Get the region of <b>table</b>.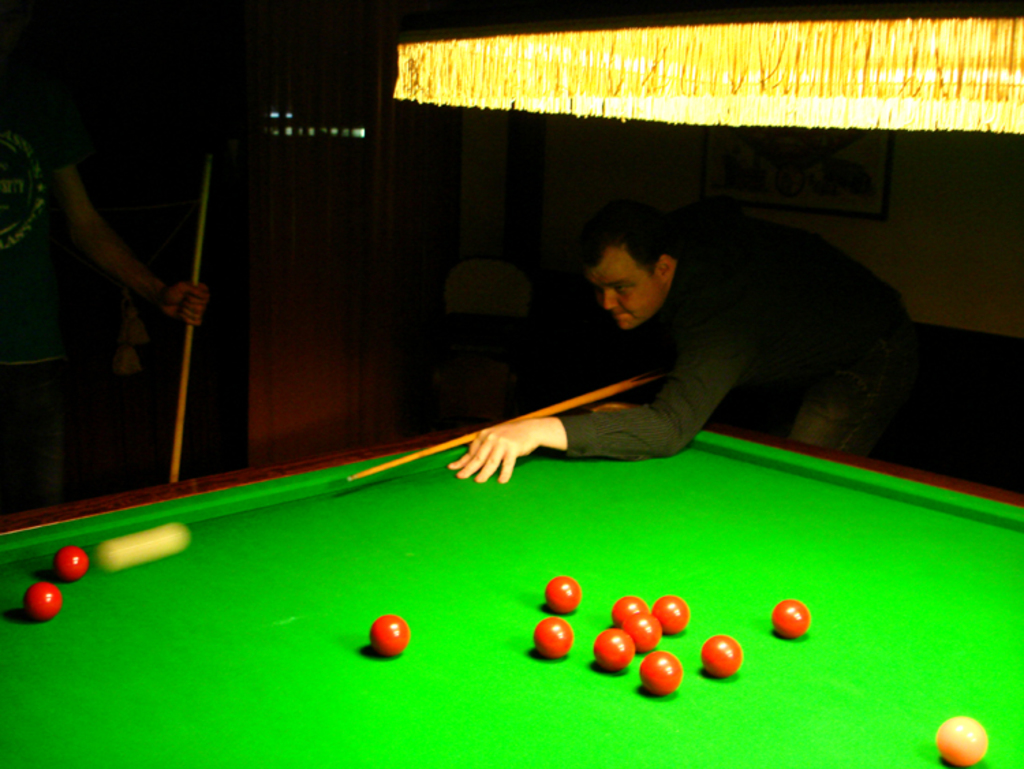
(3, 421, 889, 733).
